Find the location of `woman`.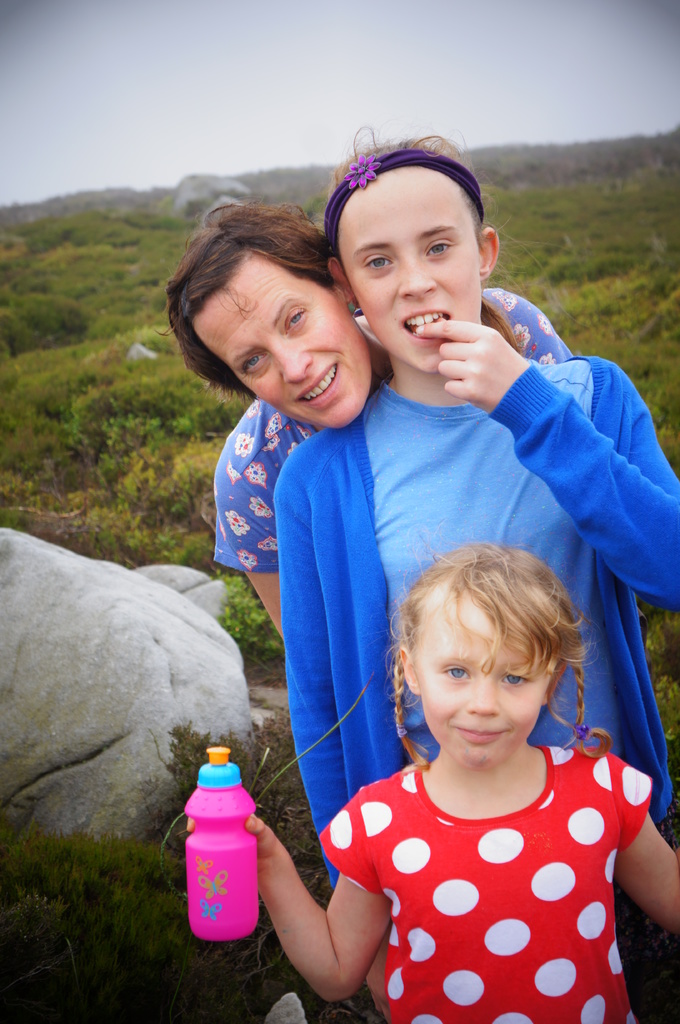
Location: box(199, 189, 570, 652).
